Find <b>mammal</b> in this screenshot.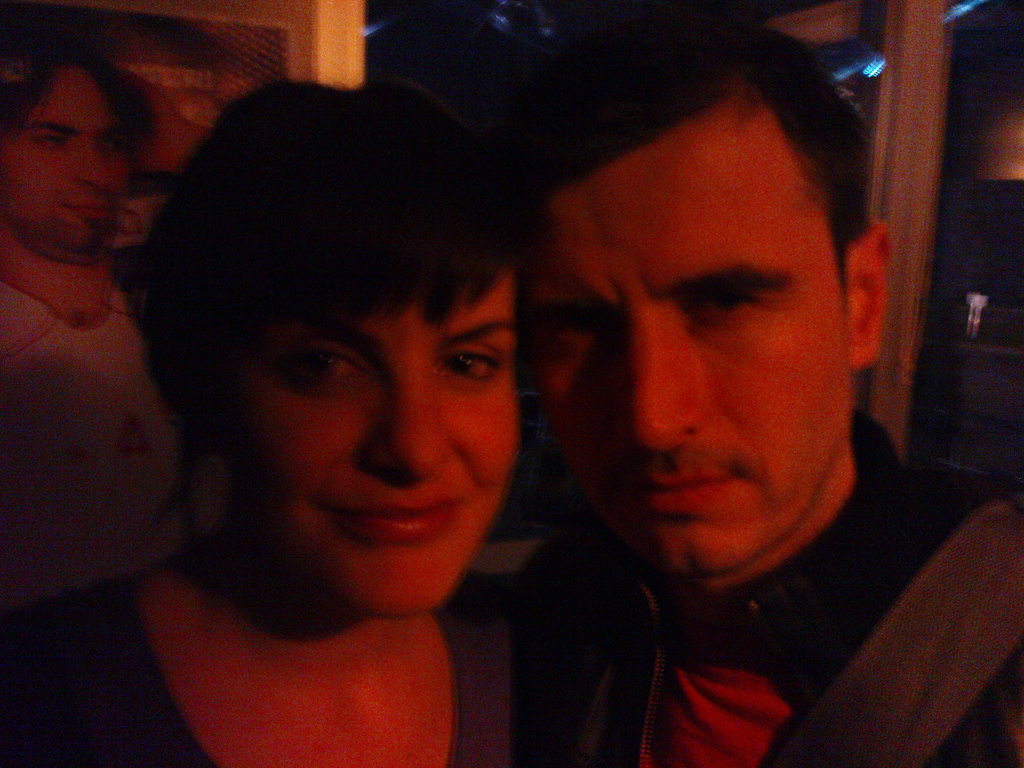
The bounding box for <b>mammal</b> is 56/51/668/756.
